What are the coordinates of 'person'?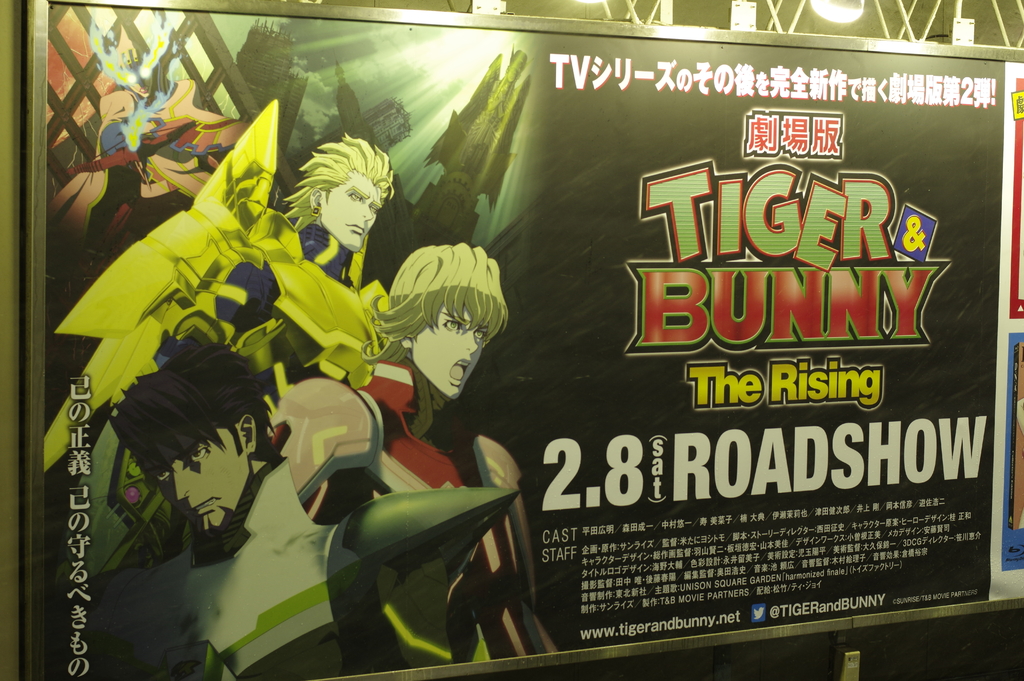
109/360/326/569.
